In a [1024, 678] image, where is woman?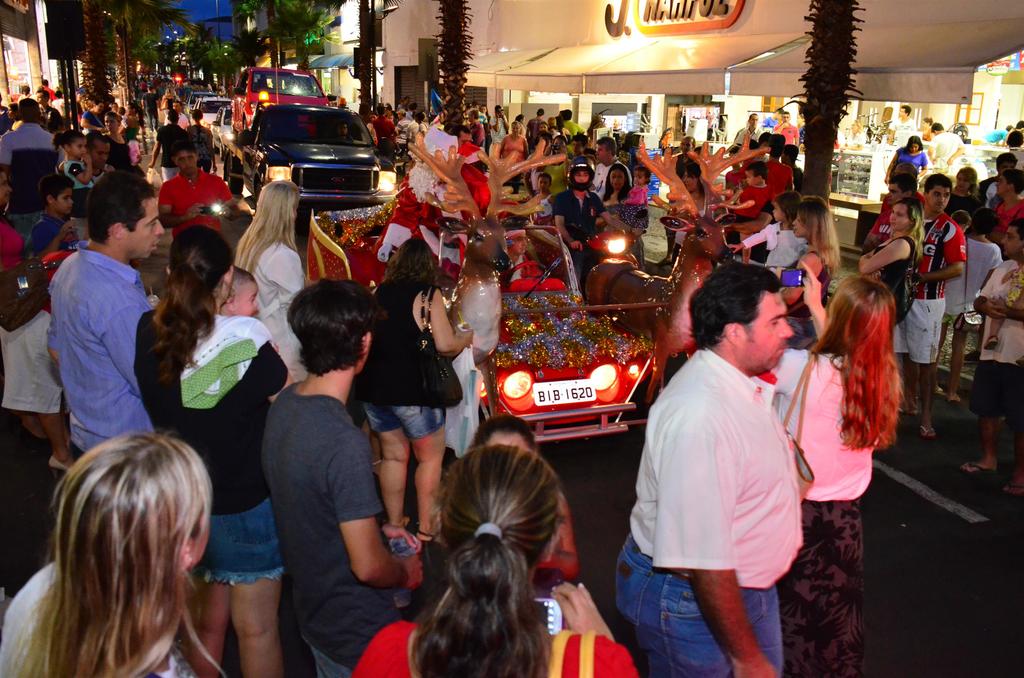
locate(230, 177, 317, 401).
